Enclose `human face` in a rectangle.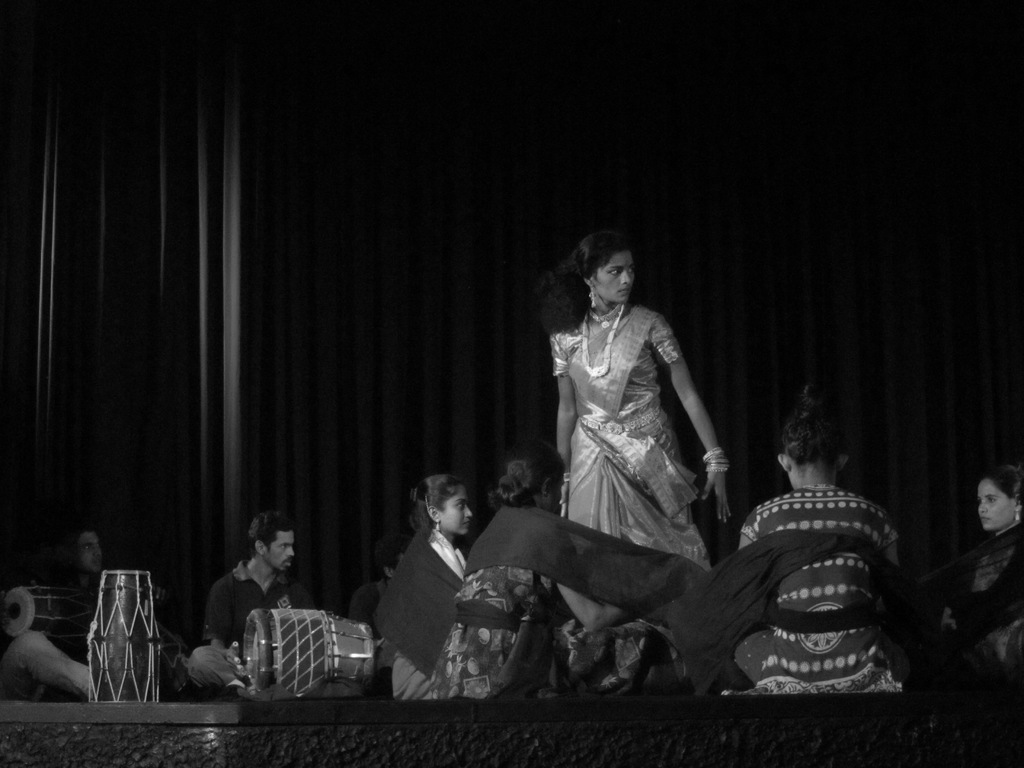
bbox=[598, 253, 636, 302].
